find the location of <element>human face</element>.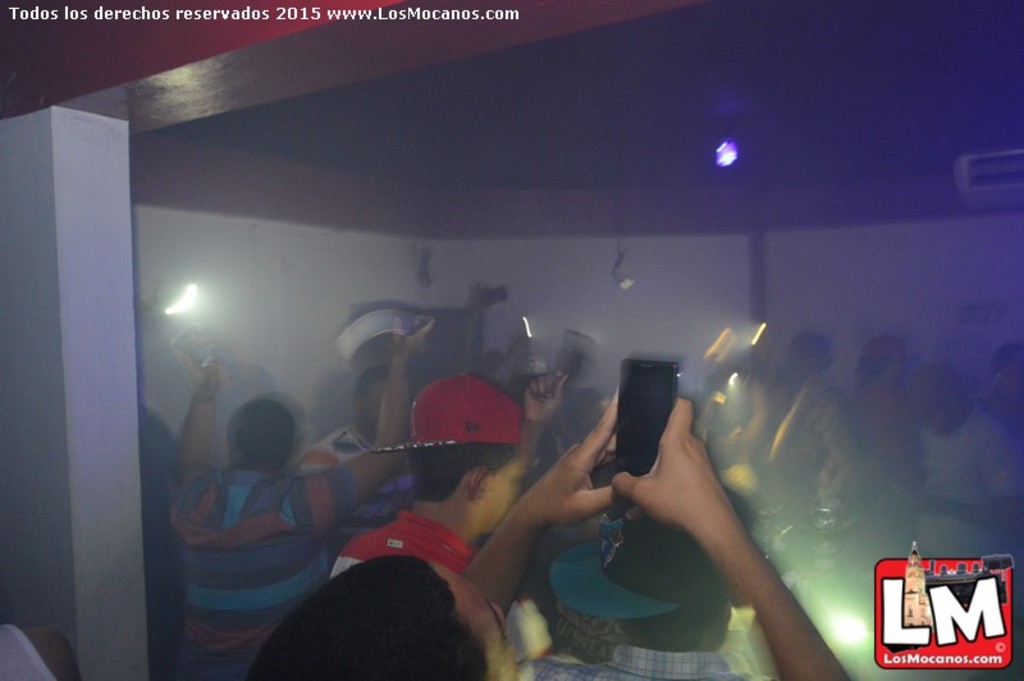
Location: box(475, 453, 525, 533).
